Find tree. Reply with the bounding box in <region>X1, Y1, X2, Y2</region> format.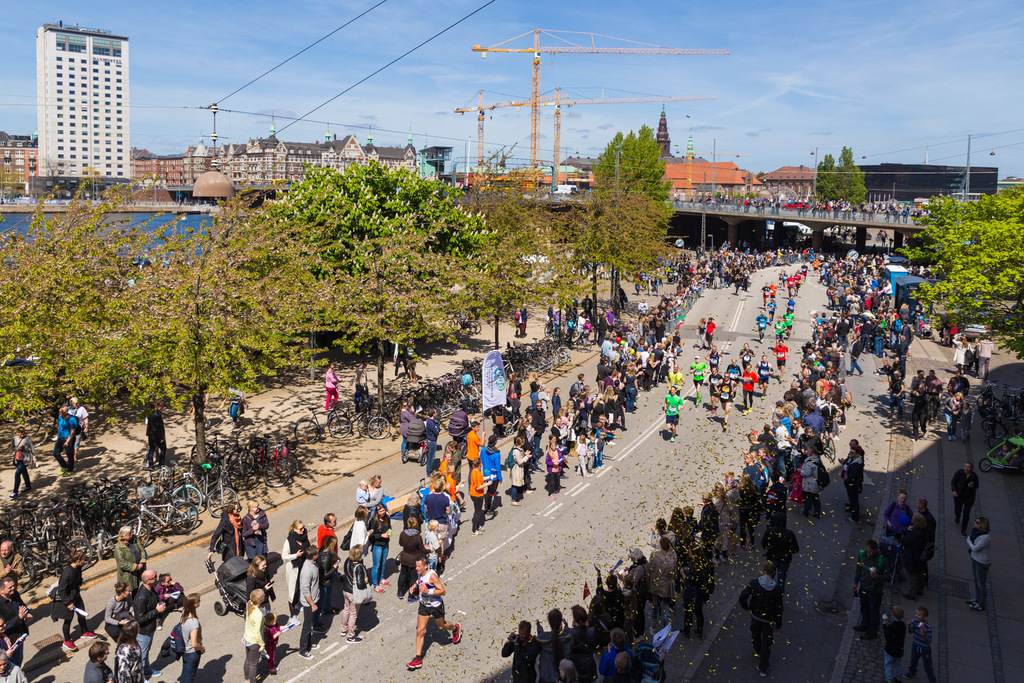
<region>456, 171, 587, 350</region>.
